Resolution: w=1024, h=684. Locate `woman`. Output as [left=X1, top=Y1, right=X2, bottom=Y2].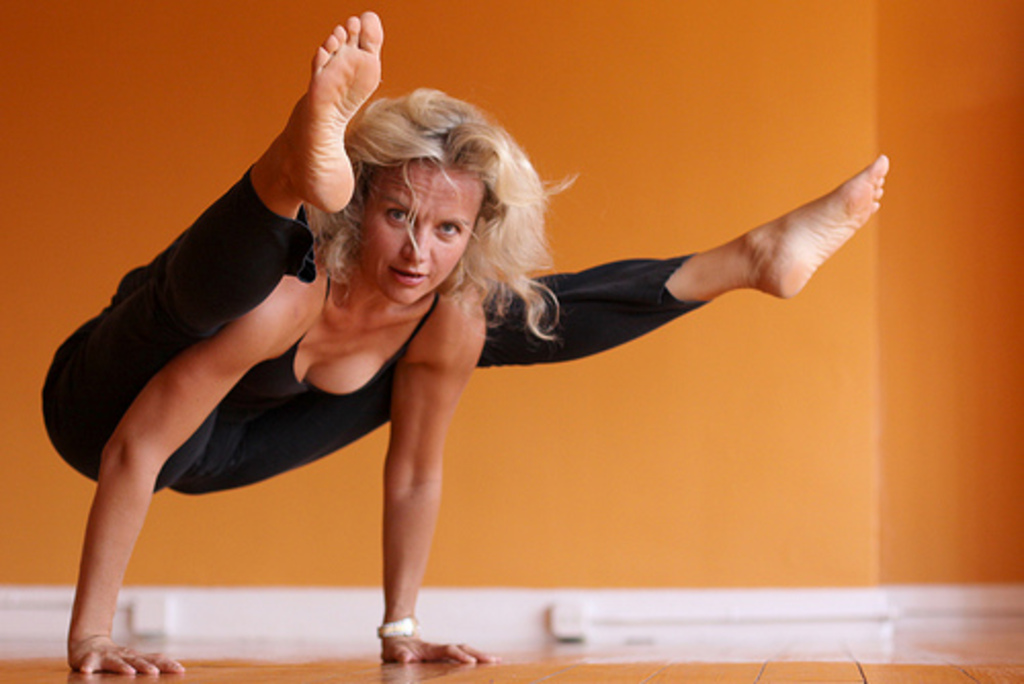
[left=35, top=0, right=891, bottom=682].
